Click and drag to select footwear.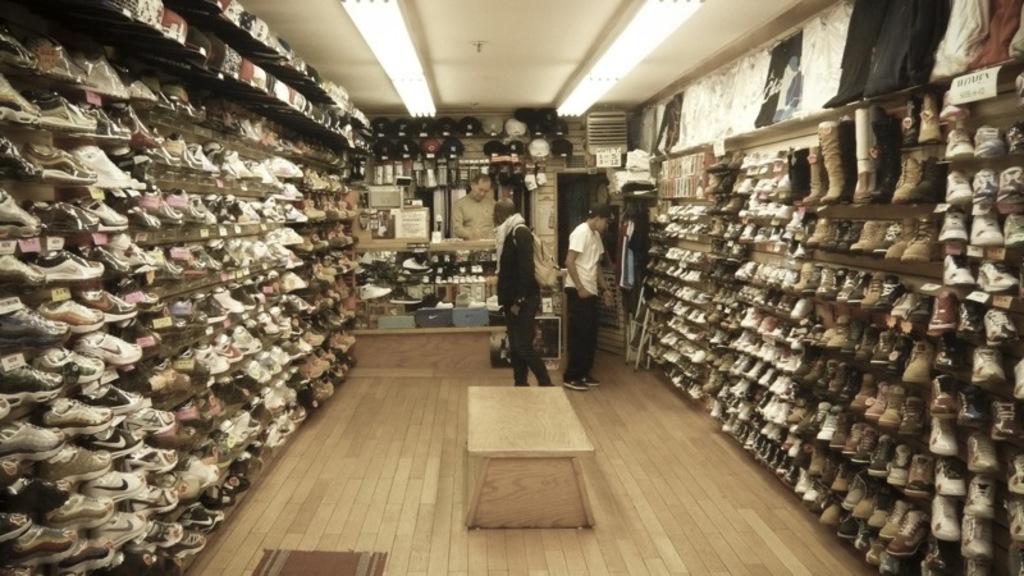
Selection: bbox=(581, 376, 598, 387).
